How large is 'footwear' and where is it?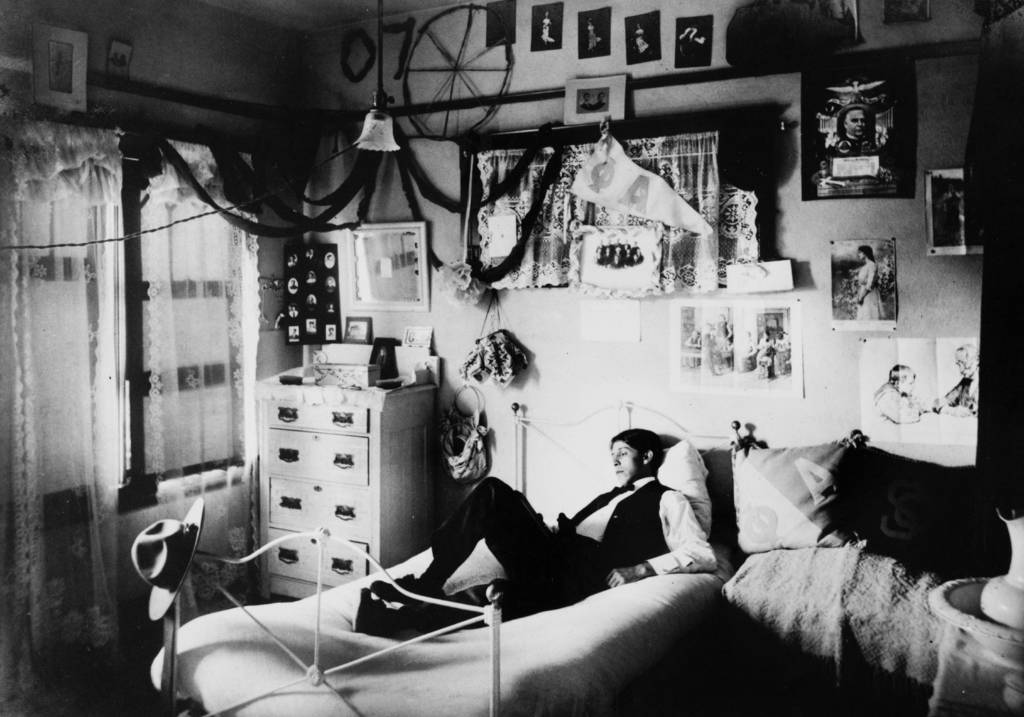
Bounding box: bbox(353, 584, 396, 635).
